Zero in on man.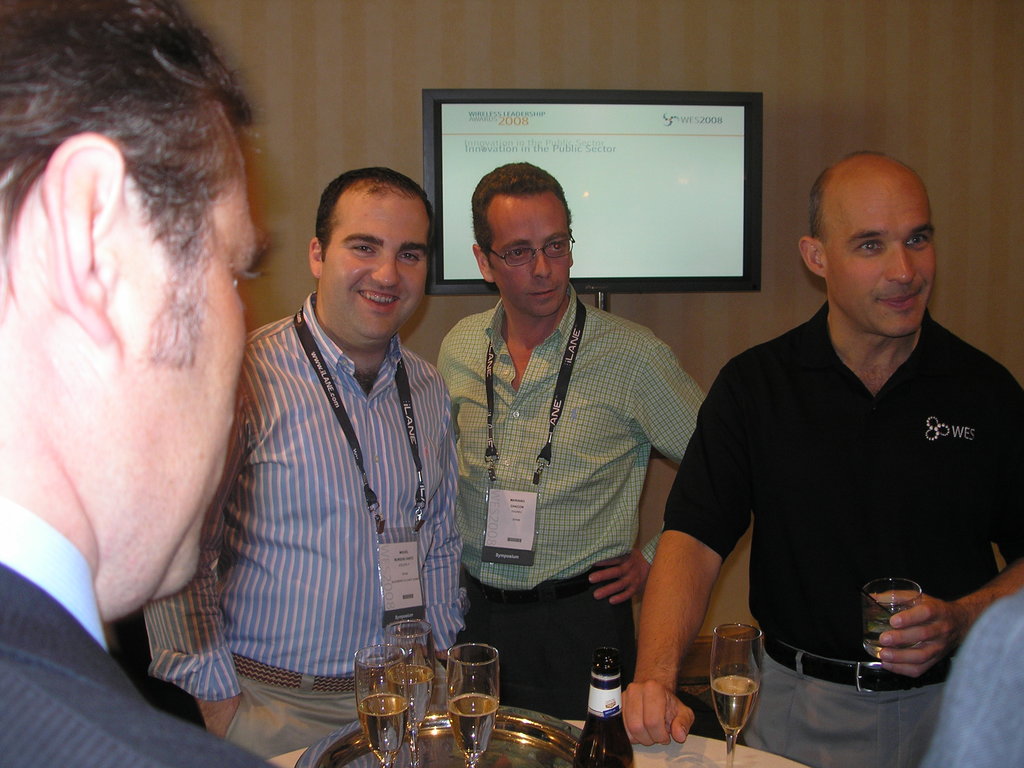
Zeroed in: 145 168 456 757.
